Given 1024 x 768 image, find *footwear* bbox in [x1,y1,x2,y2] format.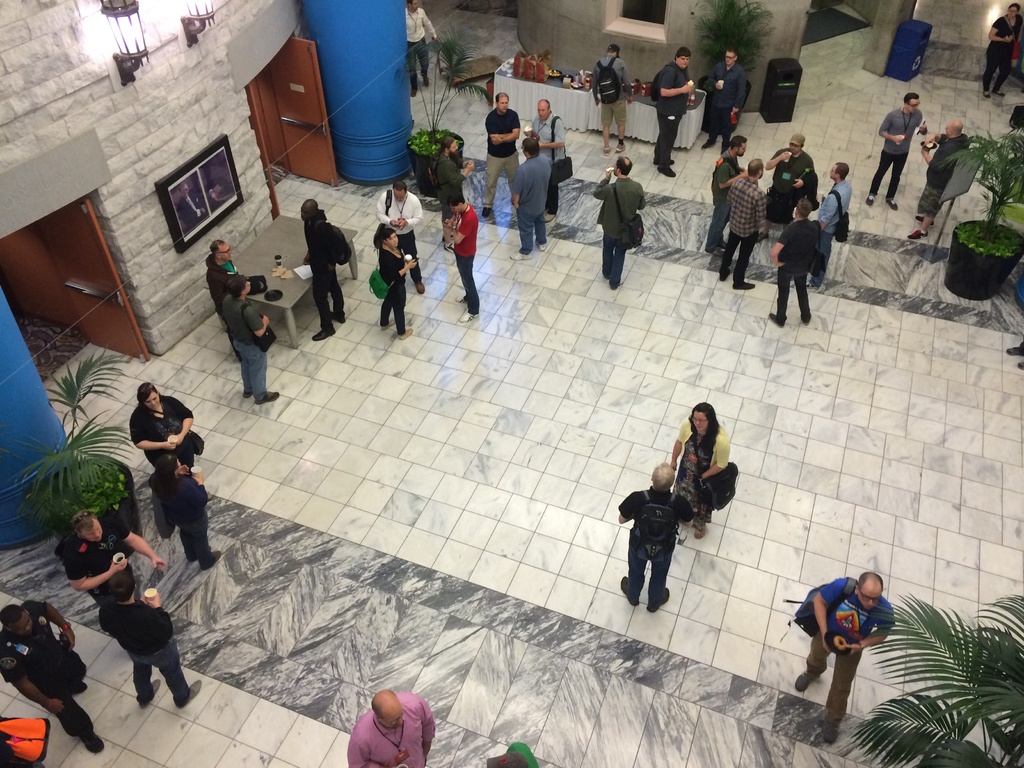
[619,139,628,150].
